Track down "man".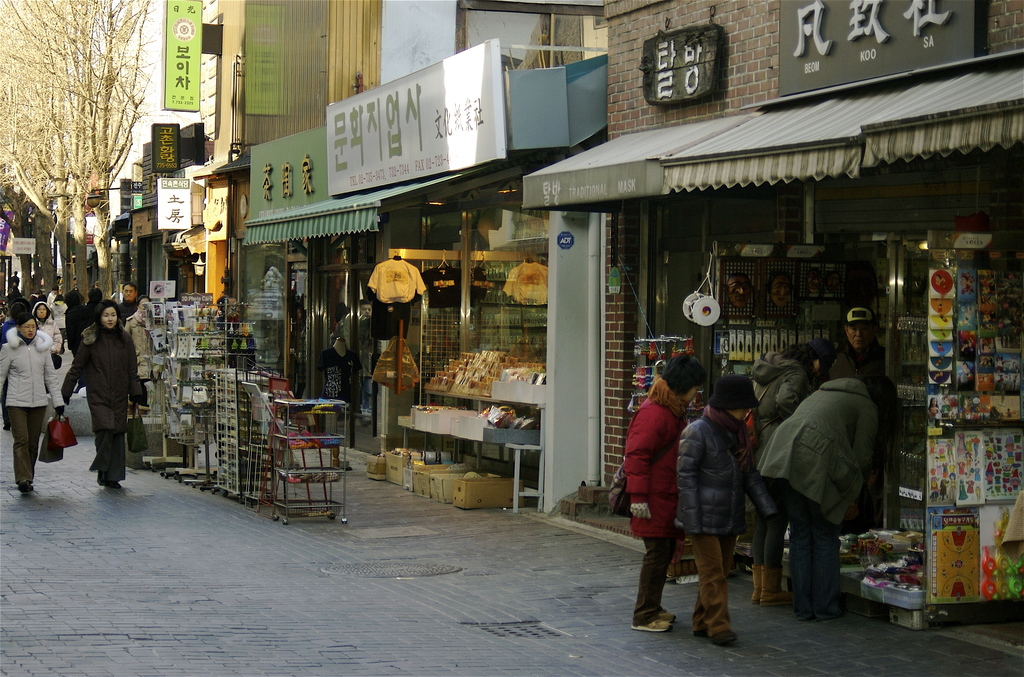
Tracked to bbox(829, 307, 884, 536).
